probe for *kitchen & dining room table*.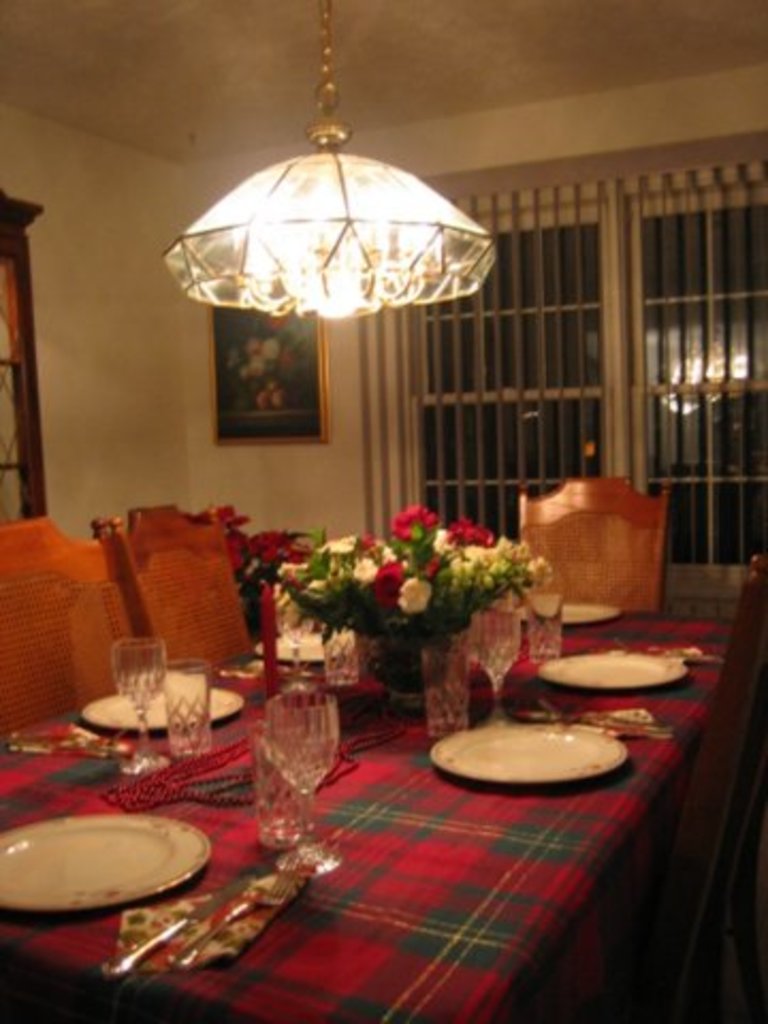
Probe result: x1=87 y1=602 x2=702 y2=973.
